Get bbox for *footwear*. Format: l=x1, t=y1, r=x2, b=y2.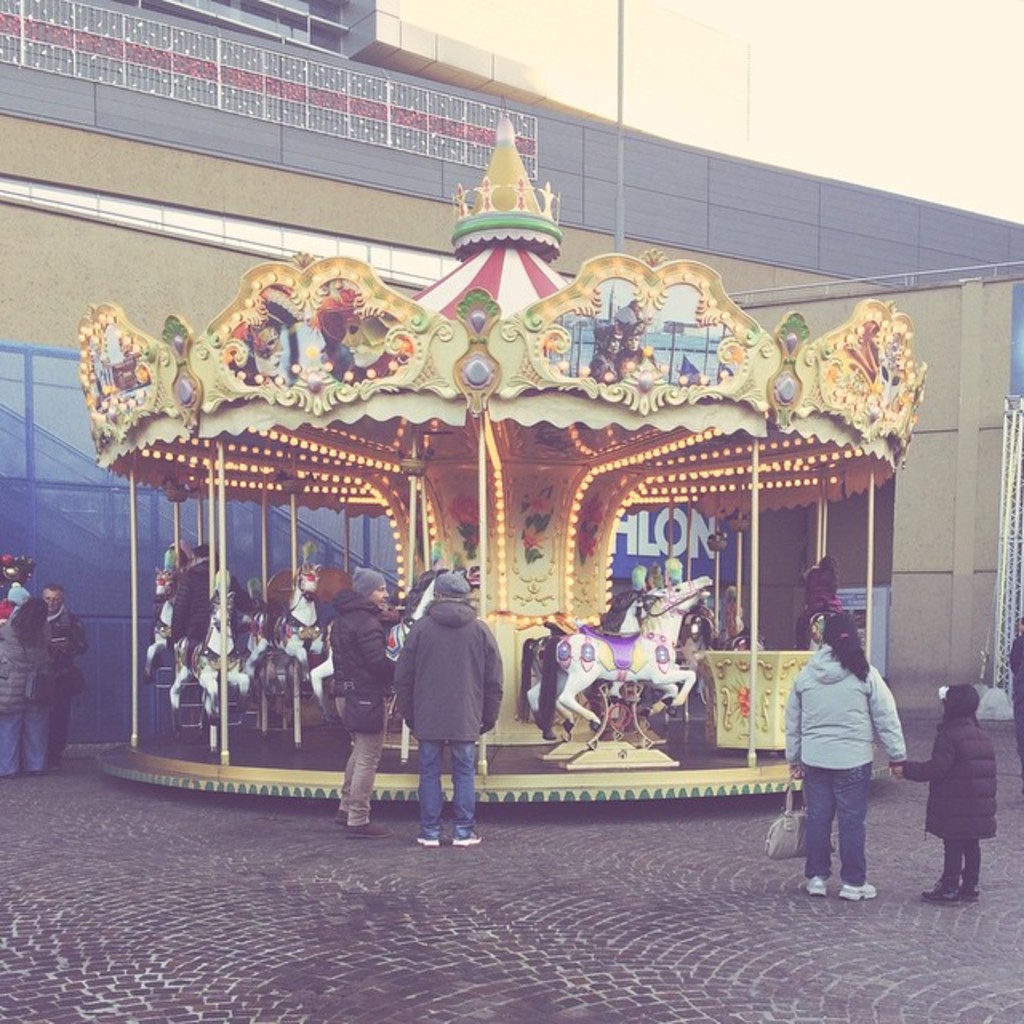
l=451, t=829, r=483, b=848.
